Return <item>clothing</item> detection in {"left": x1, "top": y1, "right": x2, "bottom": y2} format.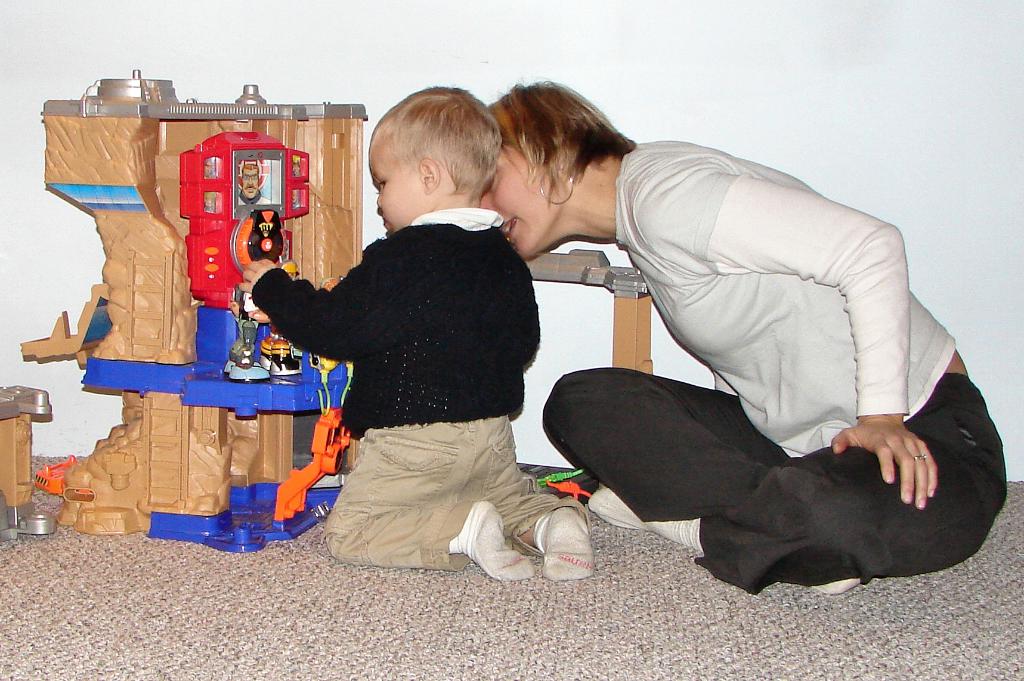
{"left": 249, "top": 207, "right": 588, "bottom": 576}.
